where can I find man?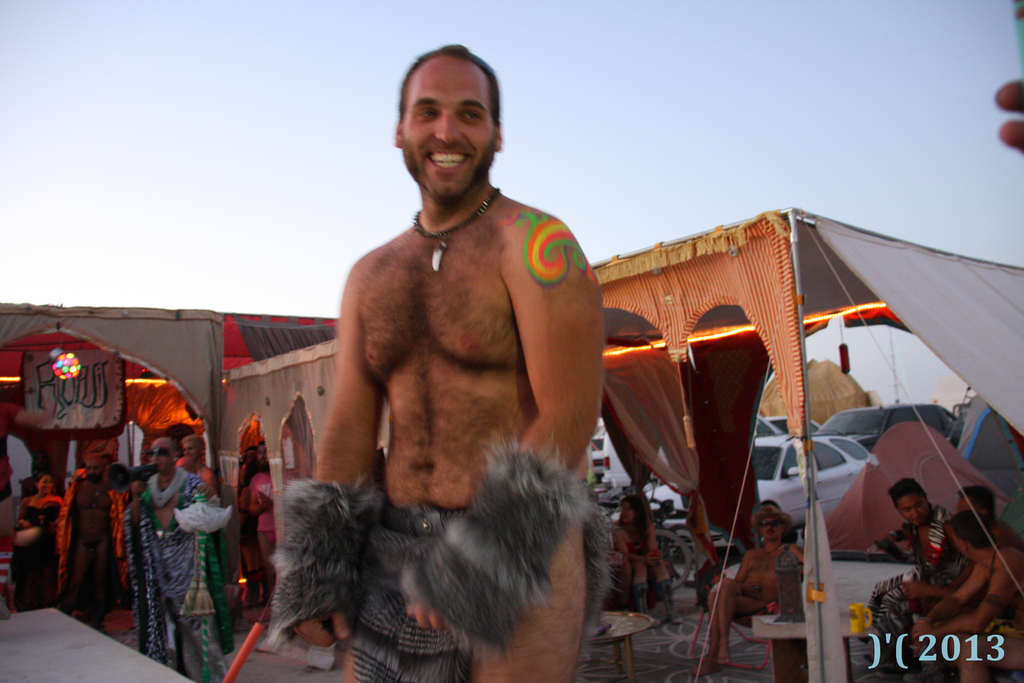
You can find it at bbox=(948, 483, 1023, 548).
